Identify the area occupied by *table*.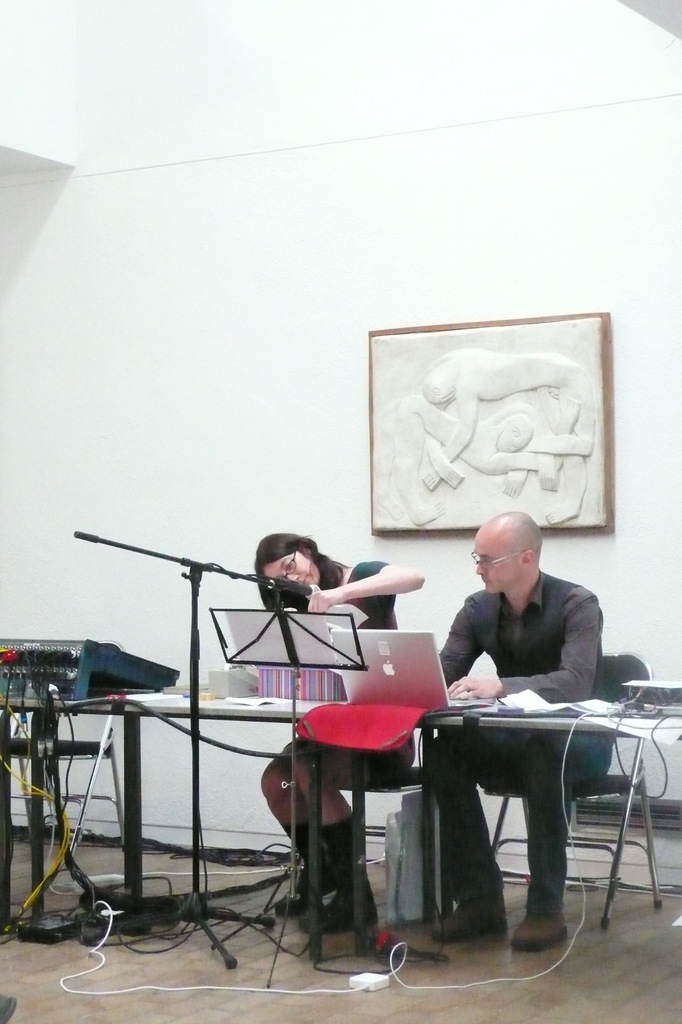
Area: <box>0,621,681,964</box>.
